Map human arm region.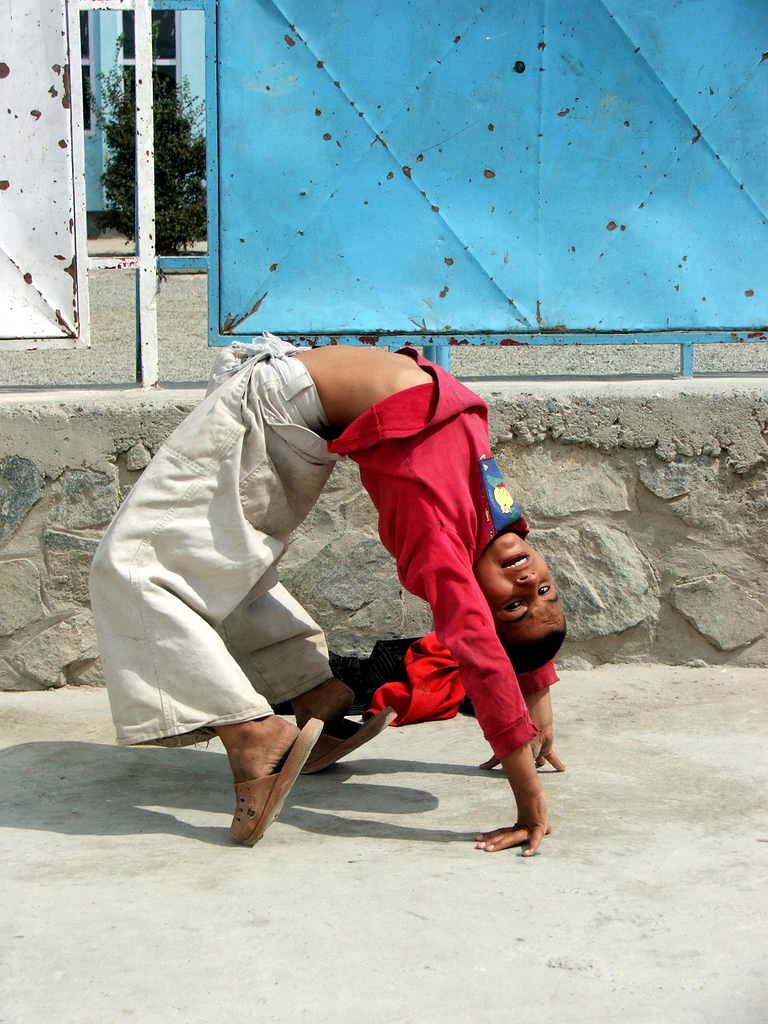
Mapped to <bbox>476, 657, 570, 772</bbox>.
